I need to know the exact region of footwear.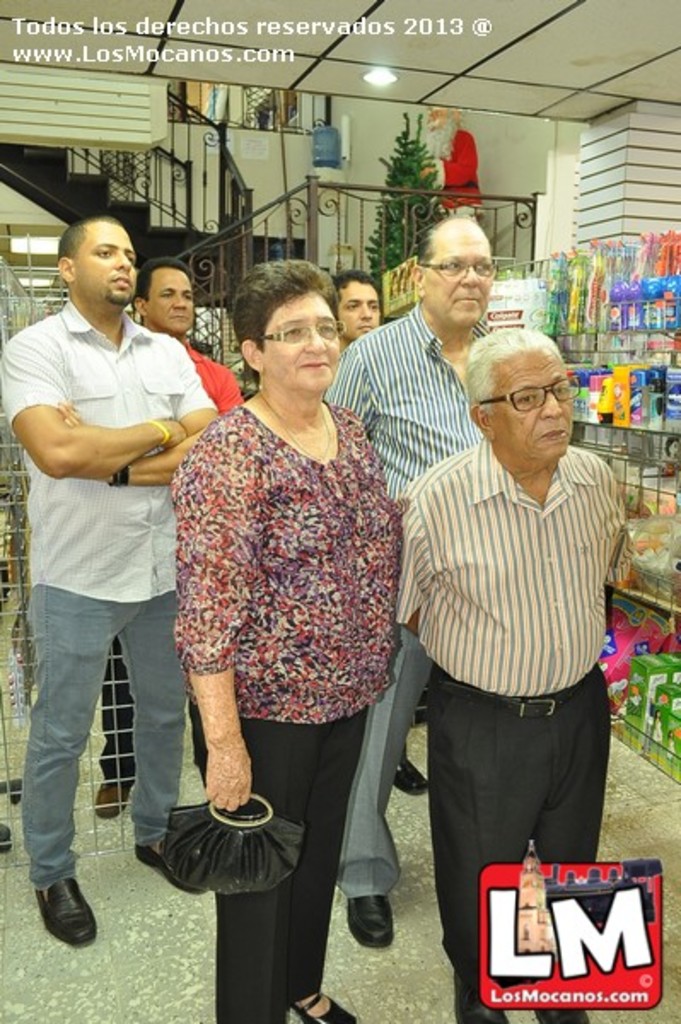
Region: 451:978:509:1022.
